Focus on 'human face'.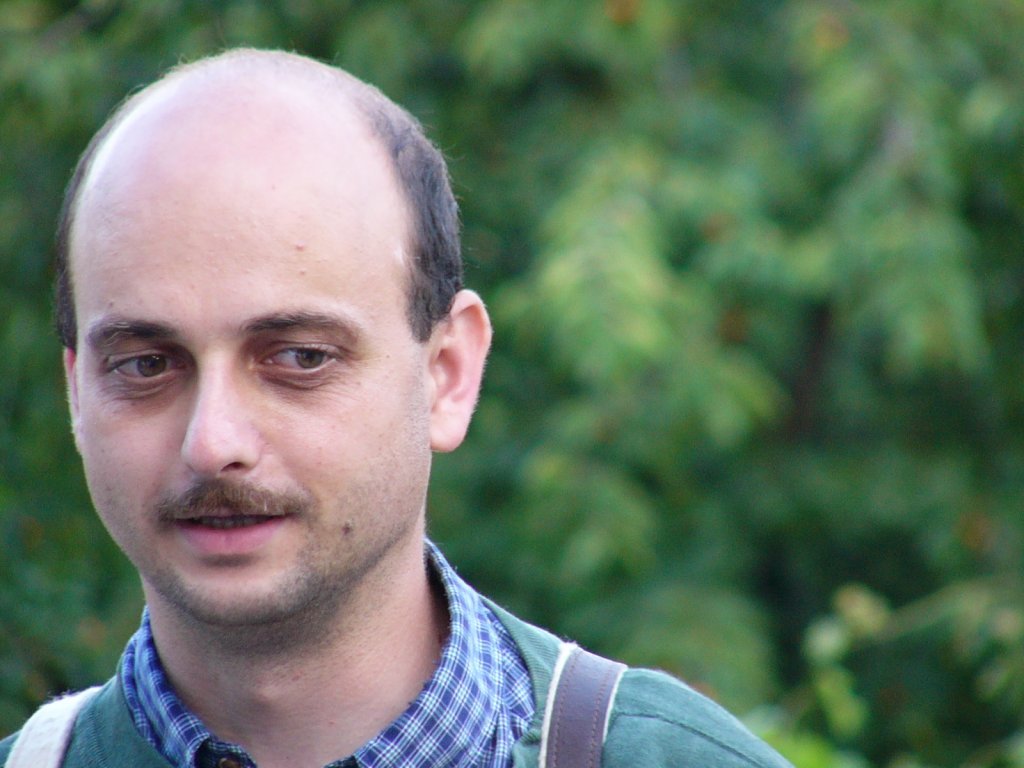
Focused at l=75, t=136, r=433, b=622.
